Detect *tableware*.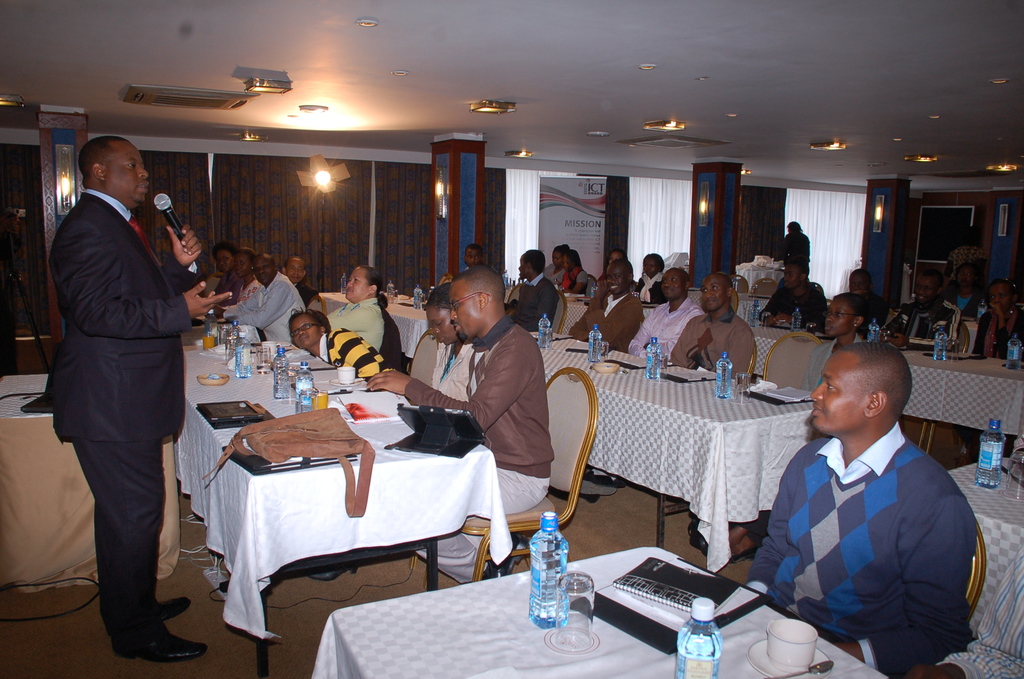
Detected at 312:389:335:411.
